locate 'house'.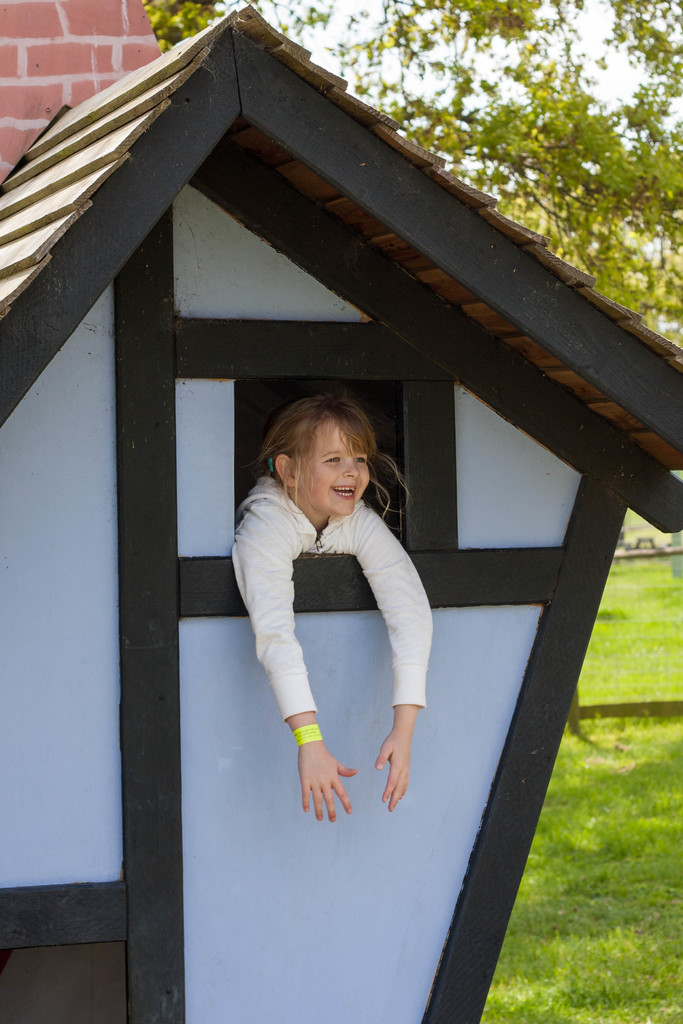
Bounding box: rect(0, 0, 682, 1023).
